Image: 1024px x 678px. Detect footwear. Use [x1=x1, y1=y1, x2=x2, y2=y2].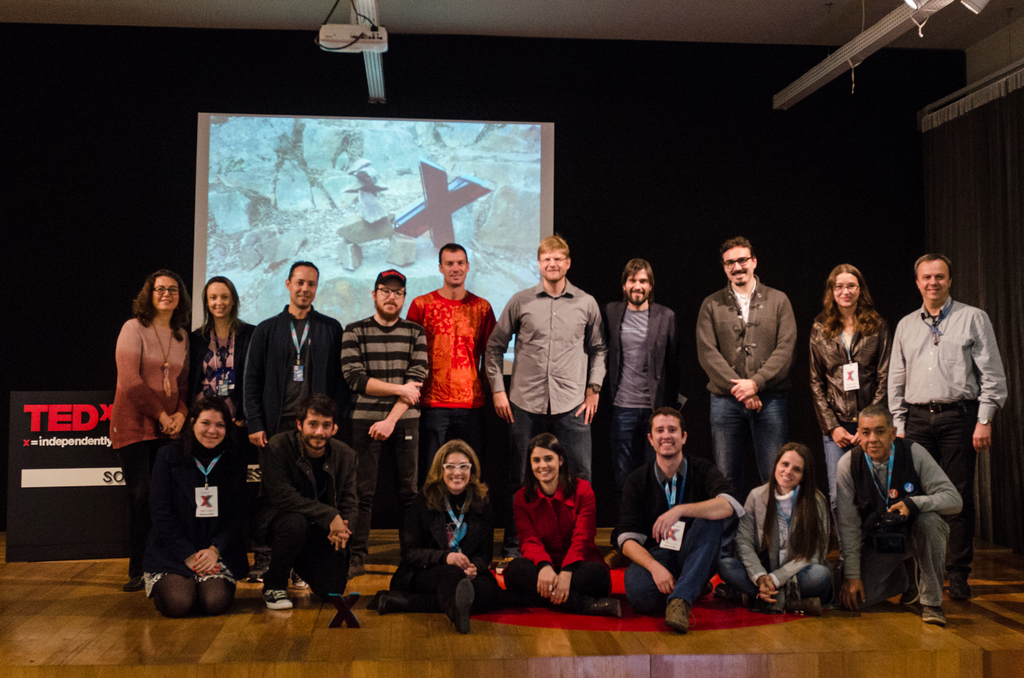
[x1=664, y1=599, x2=688, y2=631].
